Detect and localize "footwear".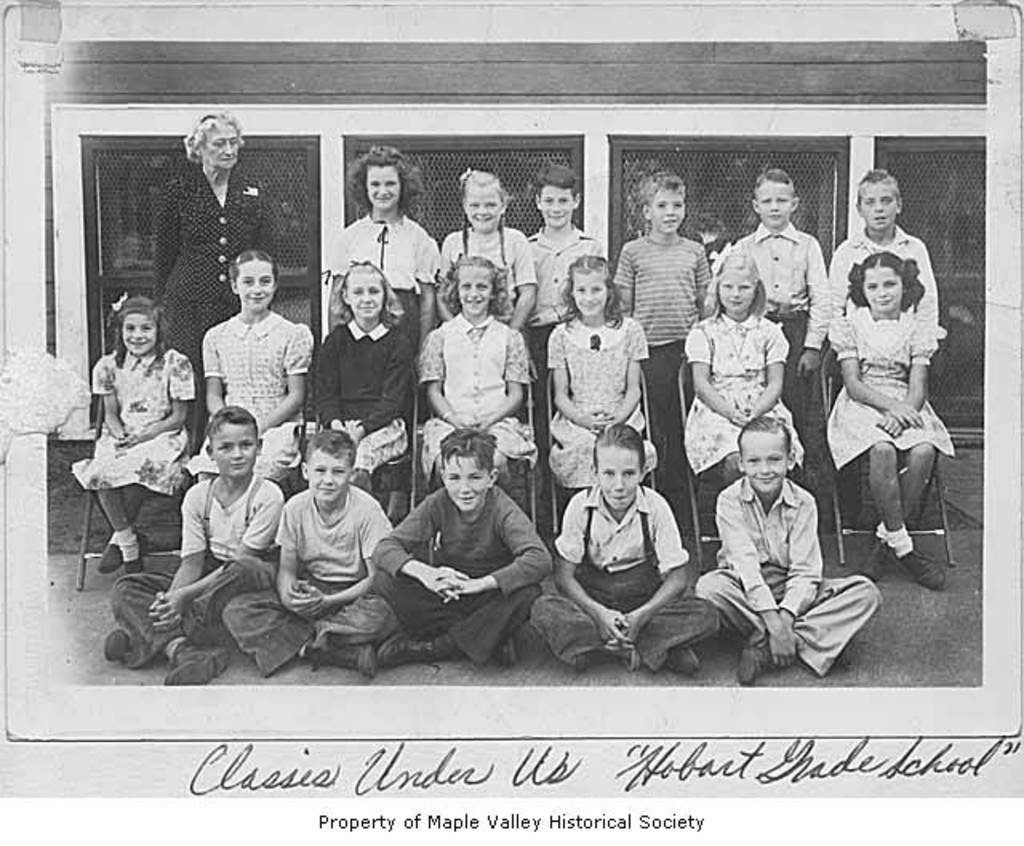
Localized at {"x1": 126, "y1": 536, "x2": 158, "y2": 568}.
